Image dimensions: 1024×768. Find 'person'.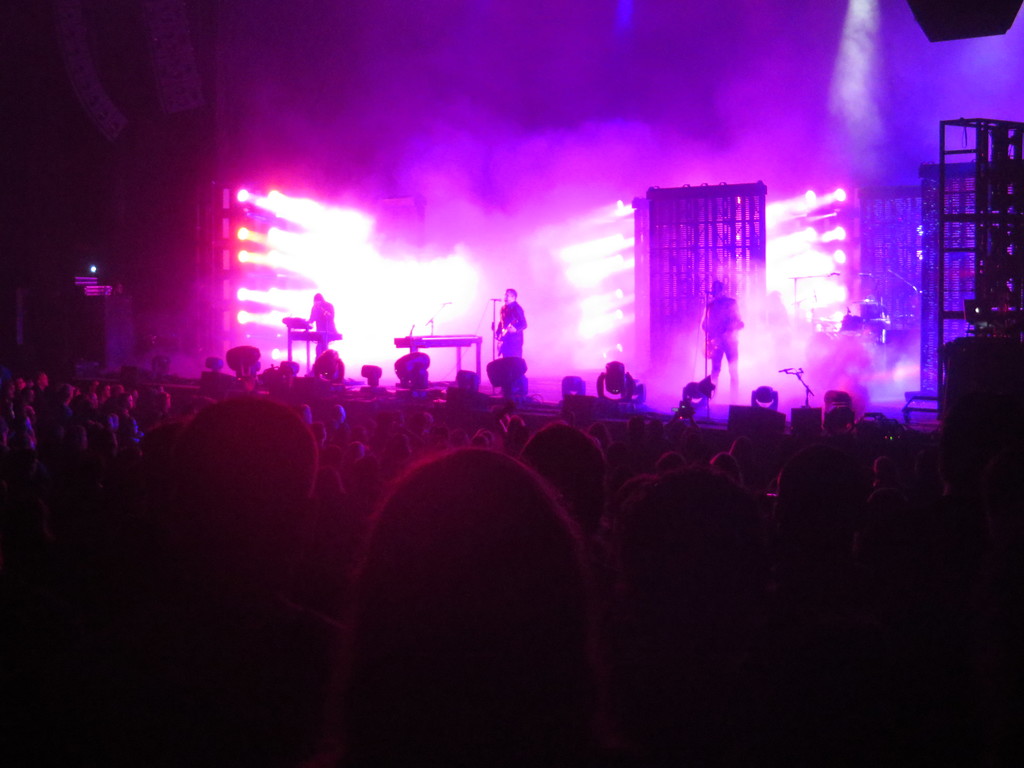
pyautogui.locateOnScreen(481, 285, 531, 379).
